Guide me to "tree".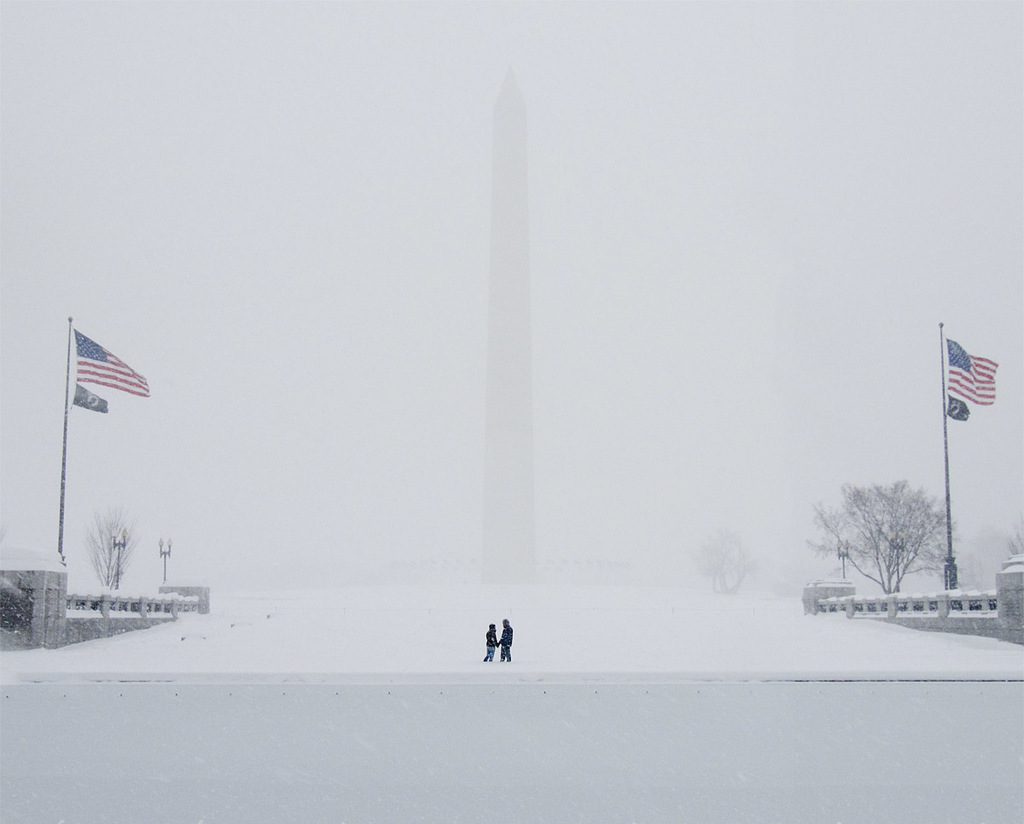
Guidance: BBox(823, 466, 959, 619).
